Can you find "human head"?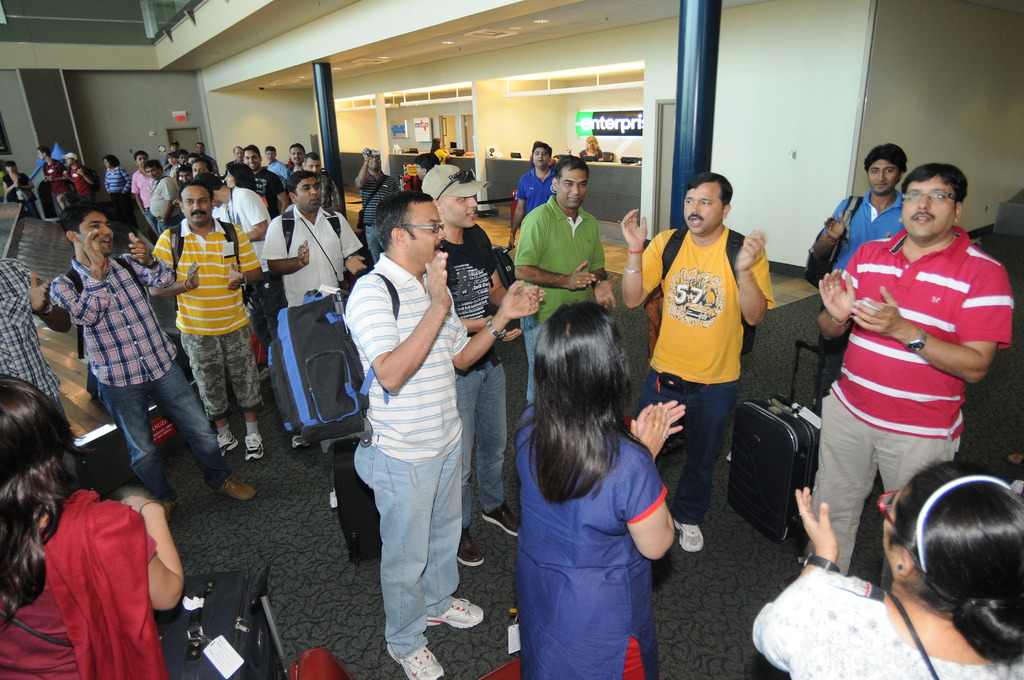
Yes, bounding box: {"x1": 287, "y1": 140, "x2": 305, "y2": 165}.
